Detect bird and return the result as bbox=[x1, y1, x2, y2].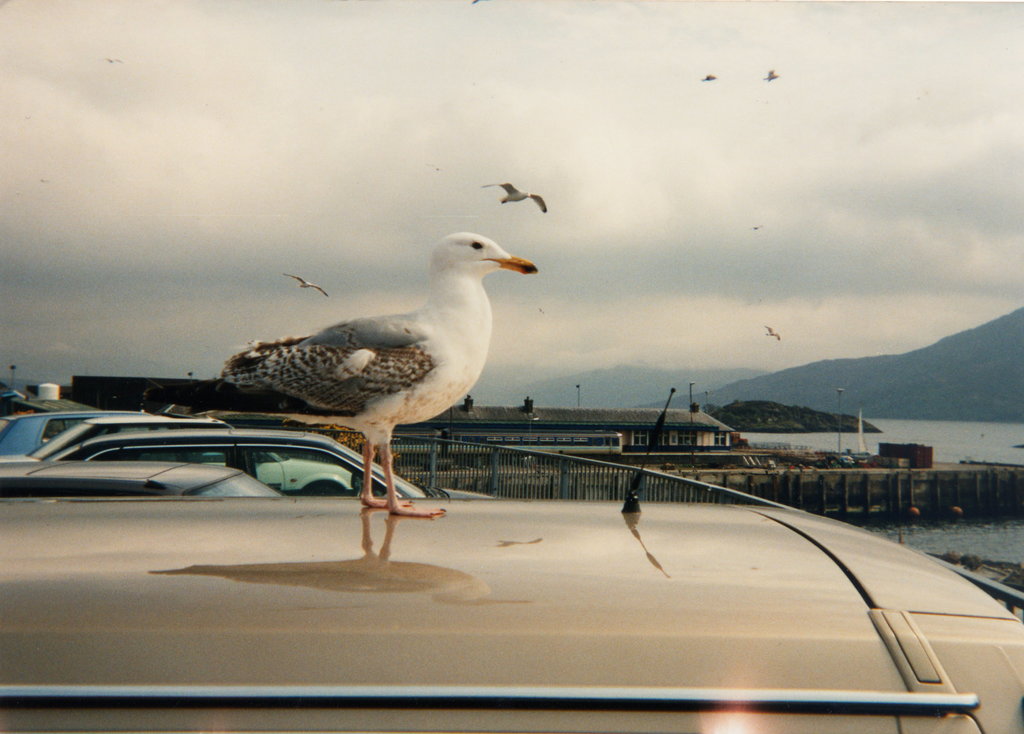
bbox=[761, 324, 781, 340].
